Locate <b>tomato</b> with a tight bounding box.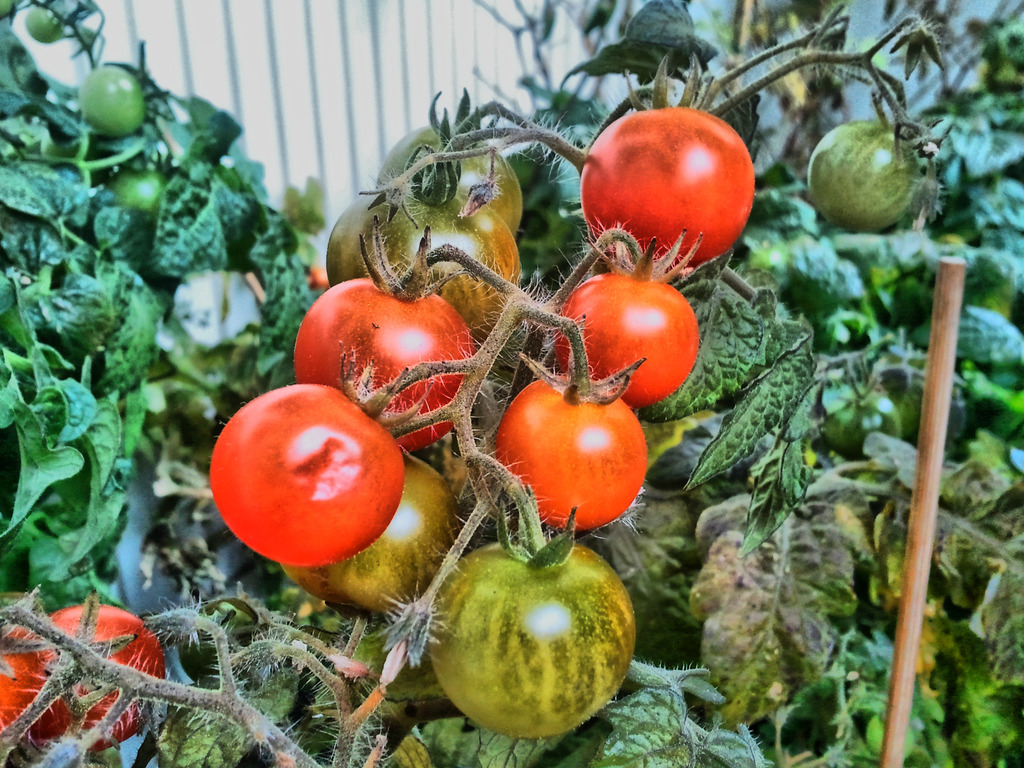
left=585, top=58, right=755, bottom=271.
